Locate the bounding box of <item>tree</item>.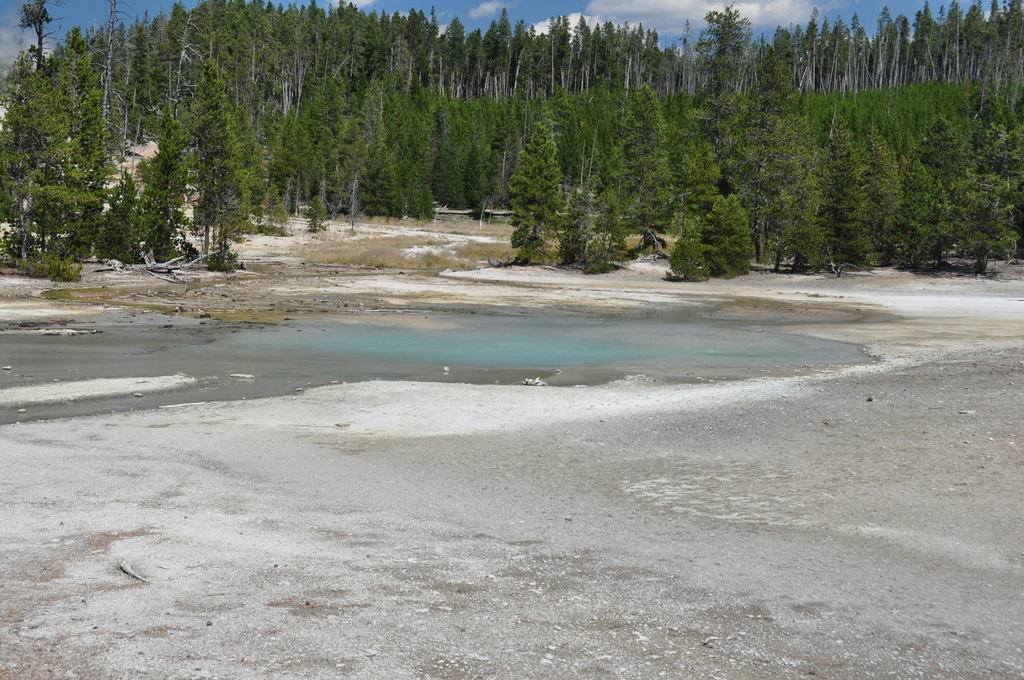
Bounding box: (left=791, top=173, right=835, bottom=279).
